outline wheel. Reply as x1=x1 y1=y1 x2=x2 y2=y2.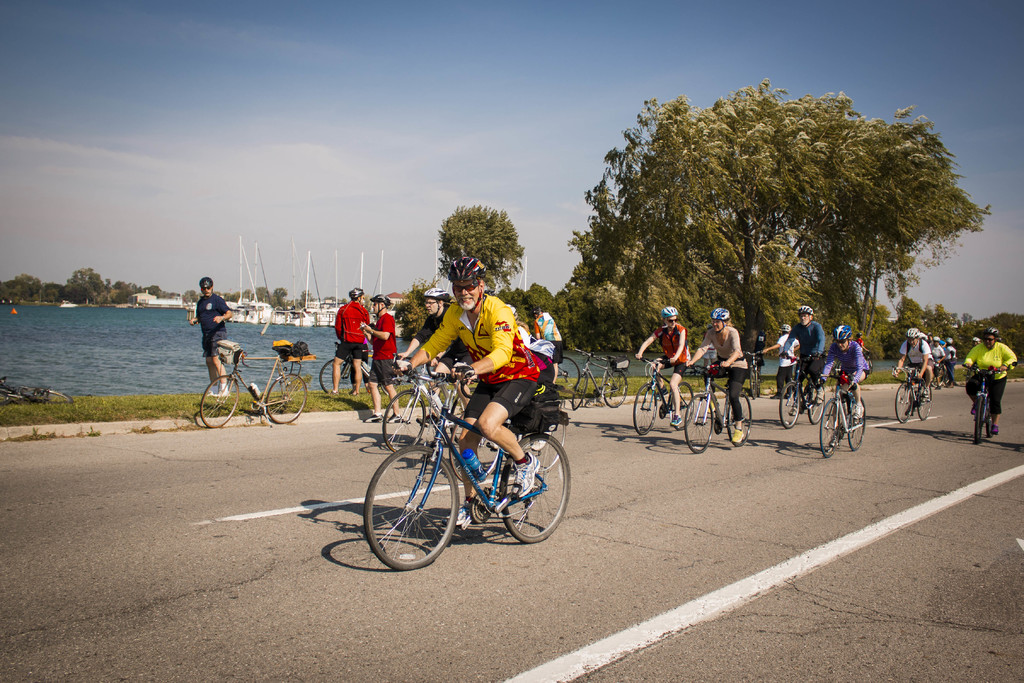
x1=0 y1=388 x2=12 y2=404.
